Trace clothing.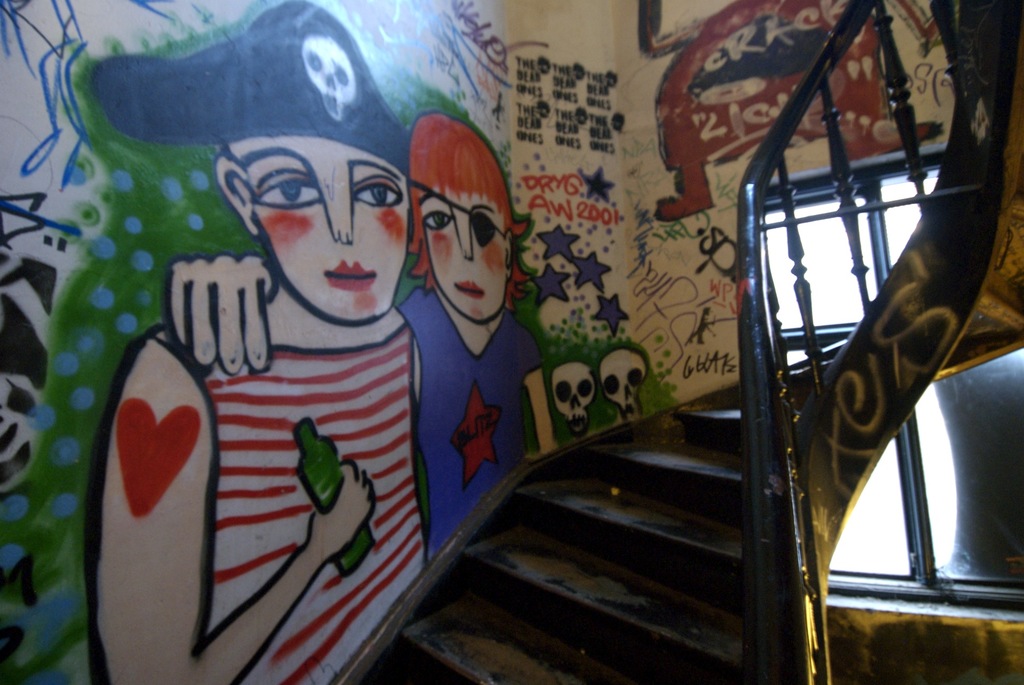
Traced to box=[154, 321, 438, 682].
